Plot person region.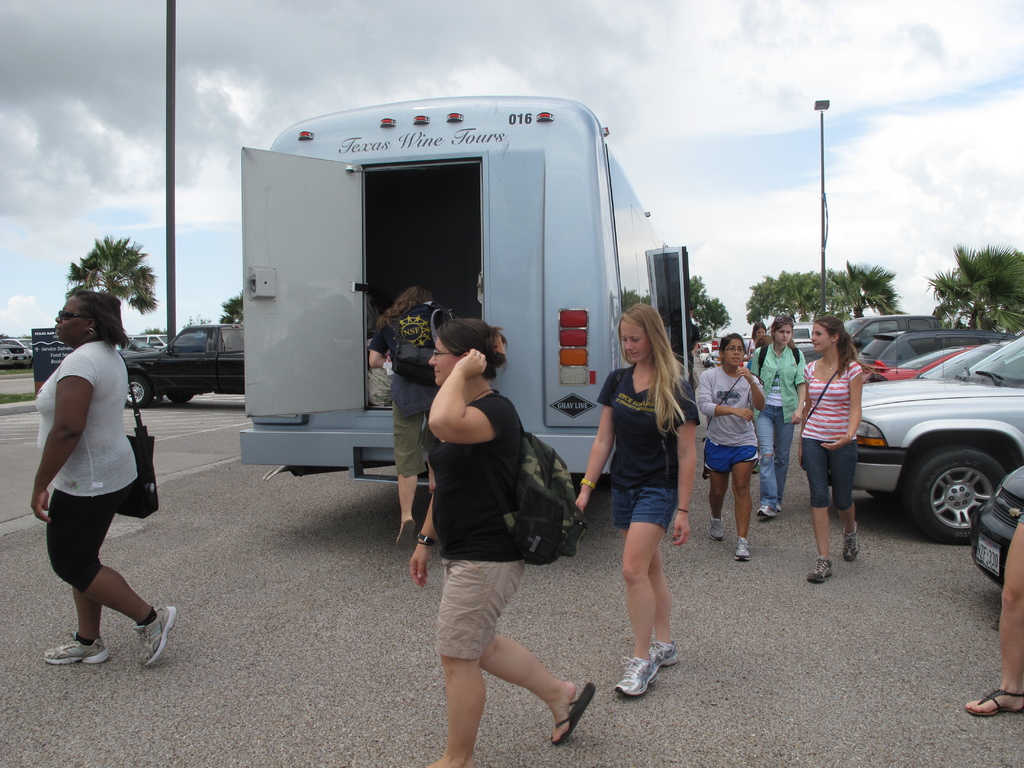
Plotted at 759, 335, 779, 349.
